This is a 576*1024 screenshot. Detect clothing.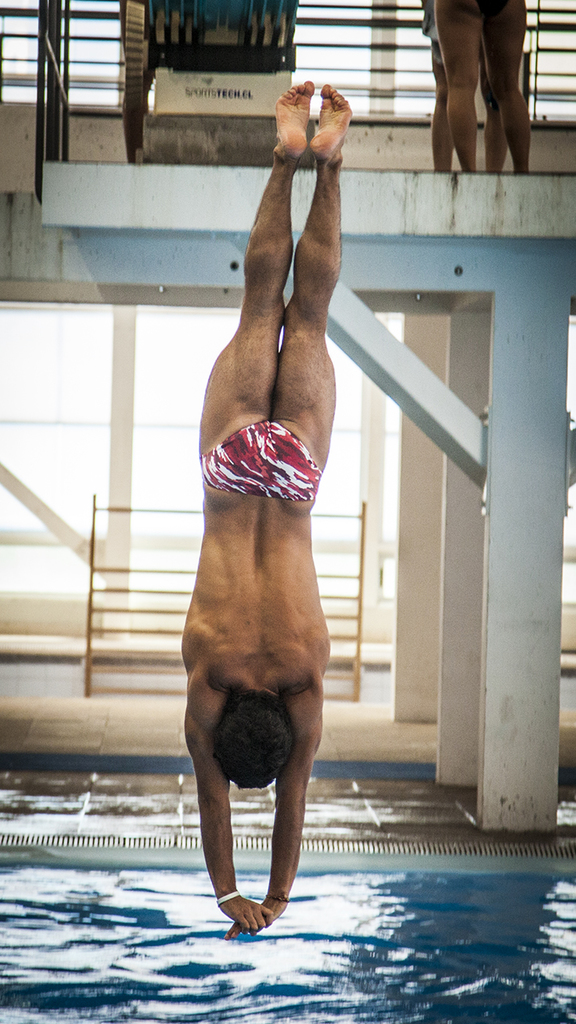
BBox(200, 420, 318, 493).
